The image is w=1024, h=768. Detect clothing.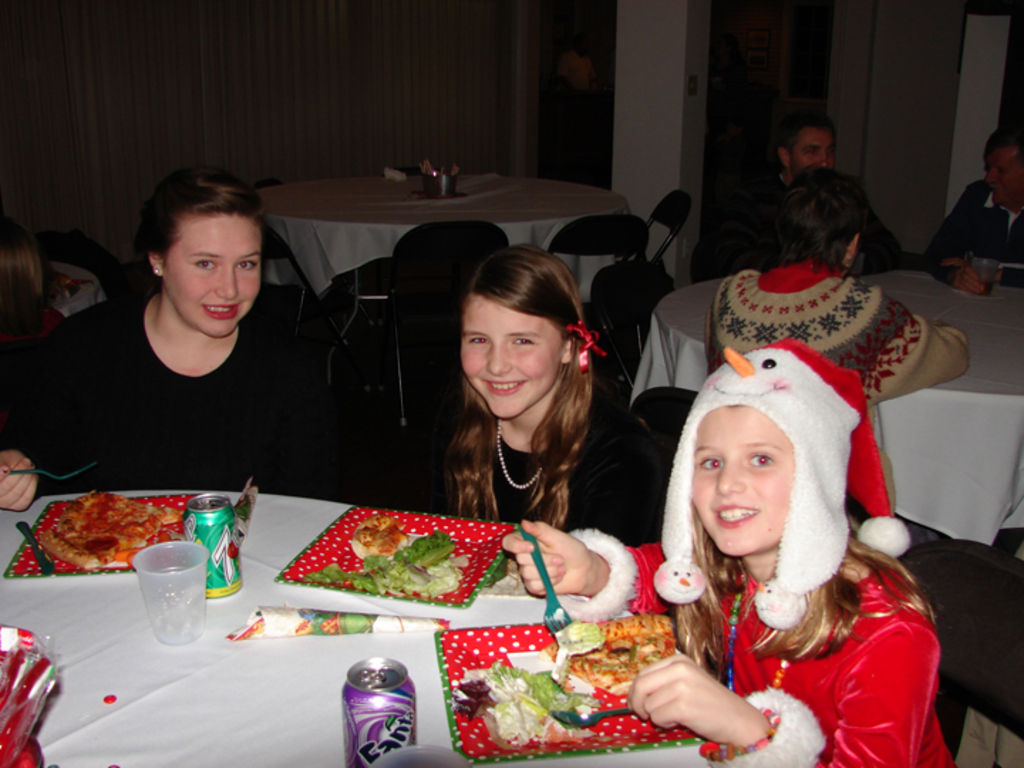
Detection: <bbox>919, 175, 1023, 262</bbox>.
